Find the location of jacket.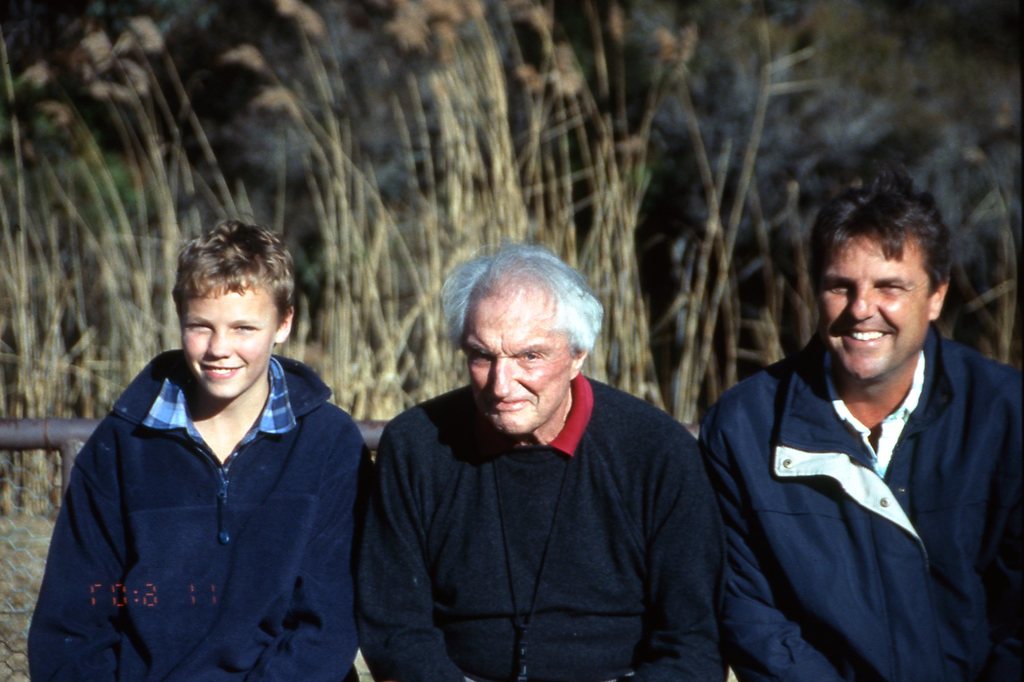
Location: 359 372 728 681.
